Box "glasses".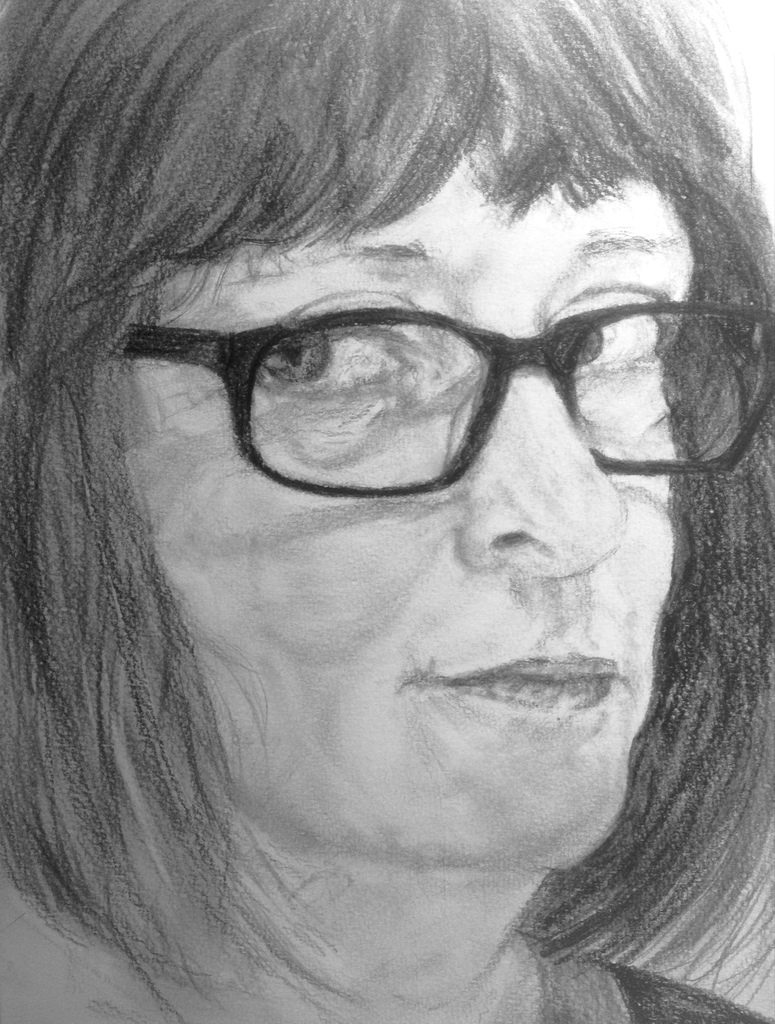
[118, 304, 774, 496].
